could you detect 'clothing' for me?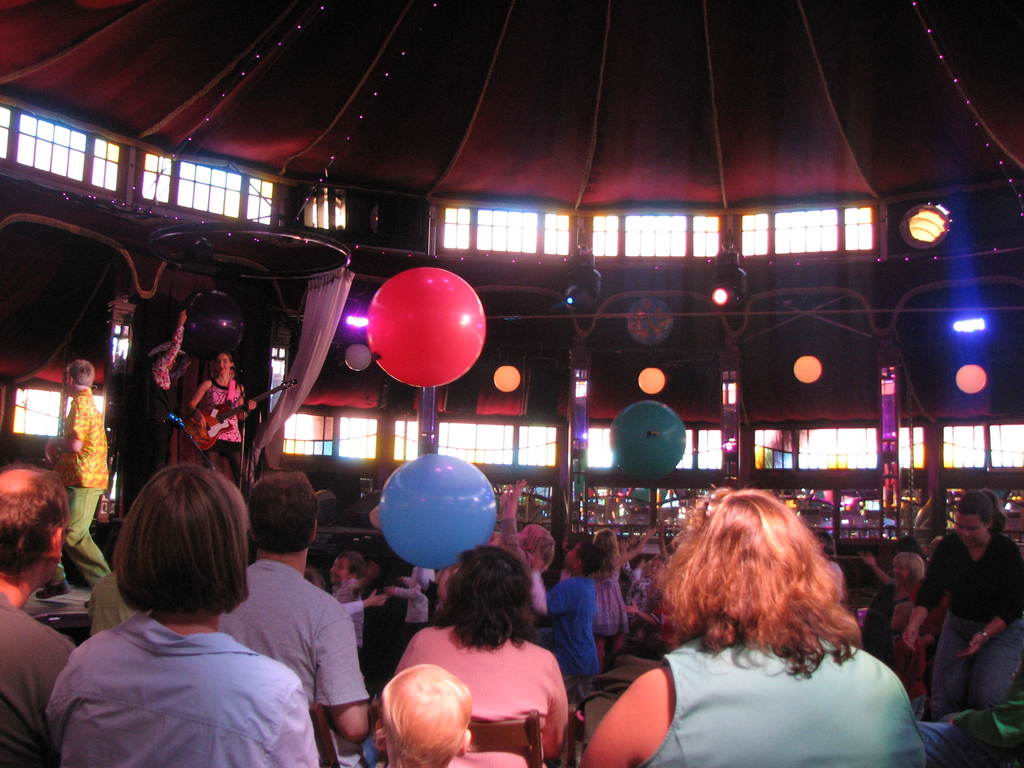
Detection result: 207, 555, 371, 756.
